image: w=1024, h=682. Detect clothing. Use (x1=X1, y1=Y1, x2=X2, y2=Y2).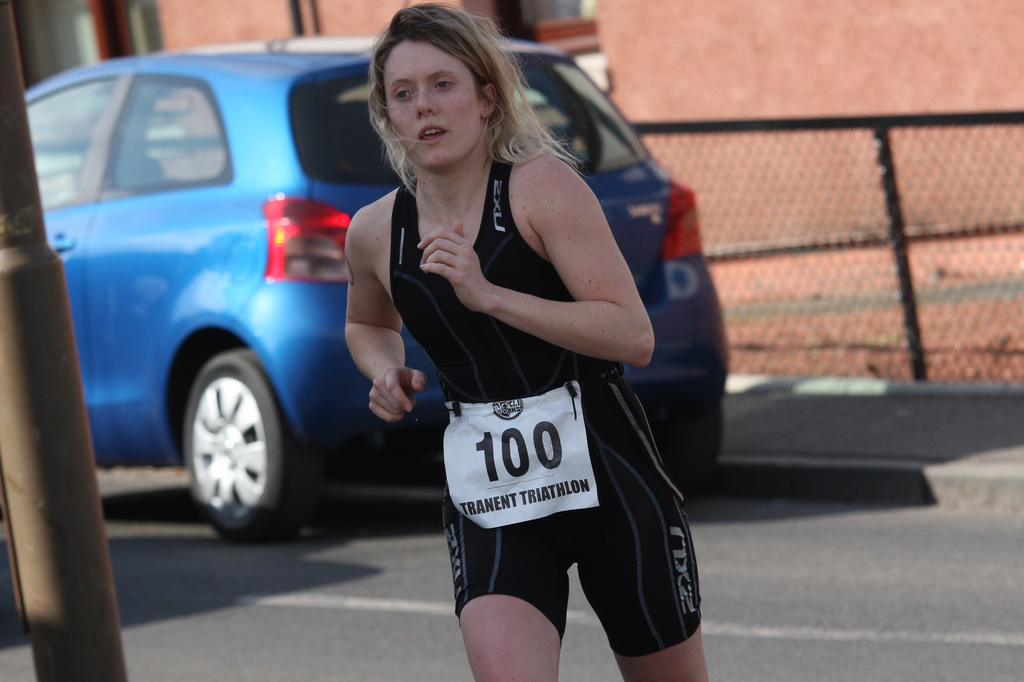
(x1=393, y1=115, x2=683, y2=621).
